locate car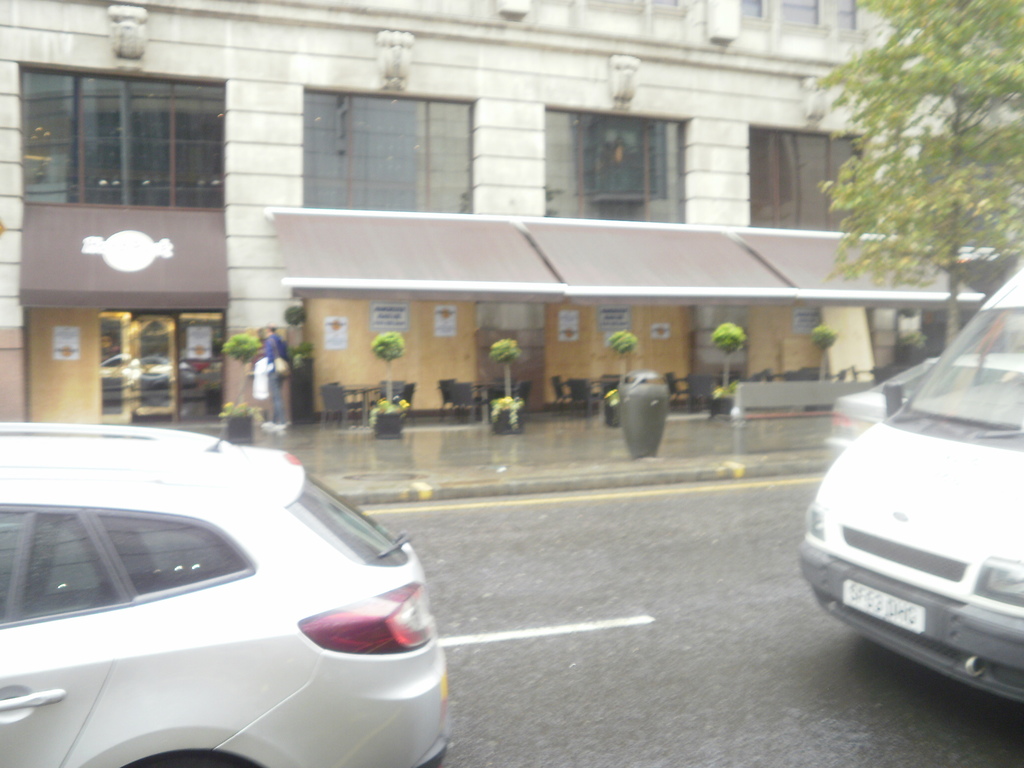
box(824, 356, 1023, 465)
